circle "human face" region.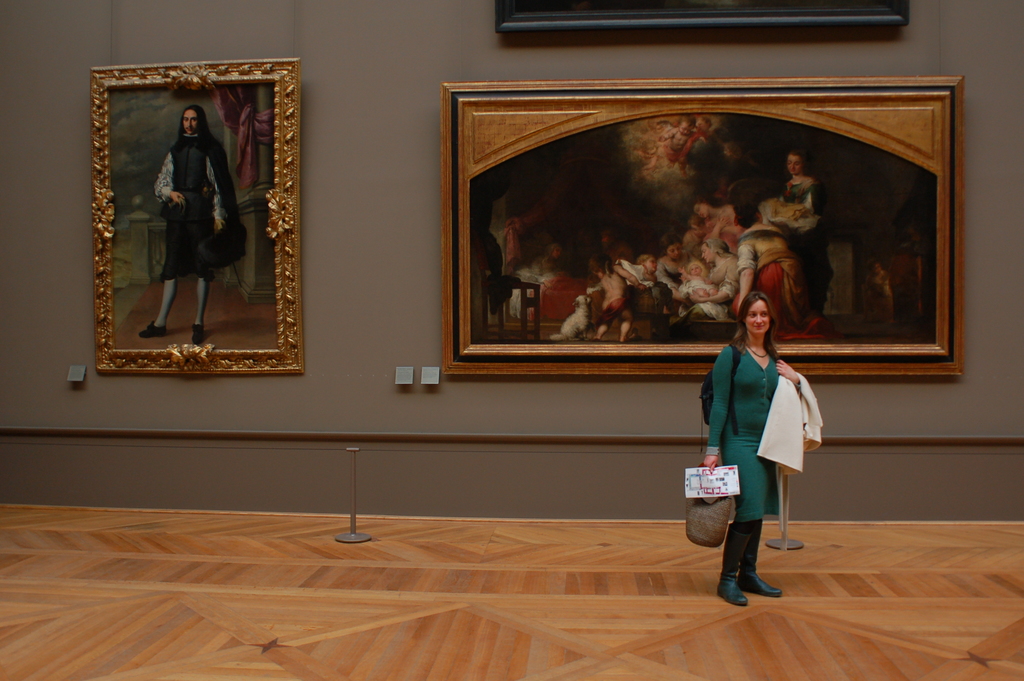
Region: l=702, t=243, r=709, b=262.
